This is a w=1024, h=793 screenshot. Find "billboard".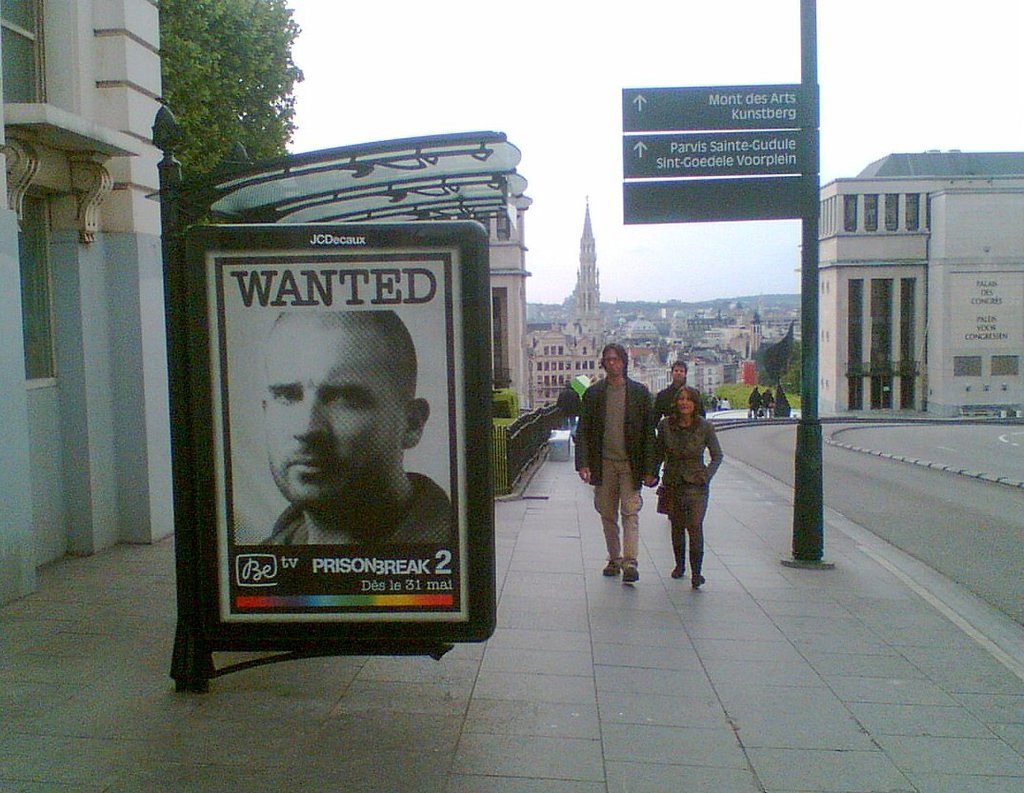
Bounding box: select_region(154, 179, 520, 729).
